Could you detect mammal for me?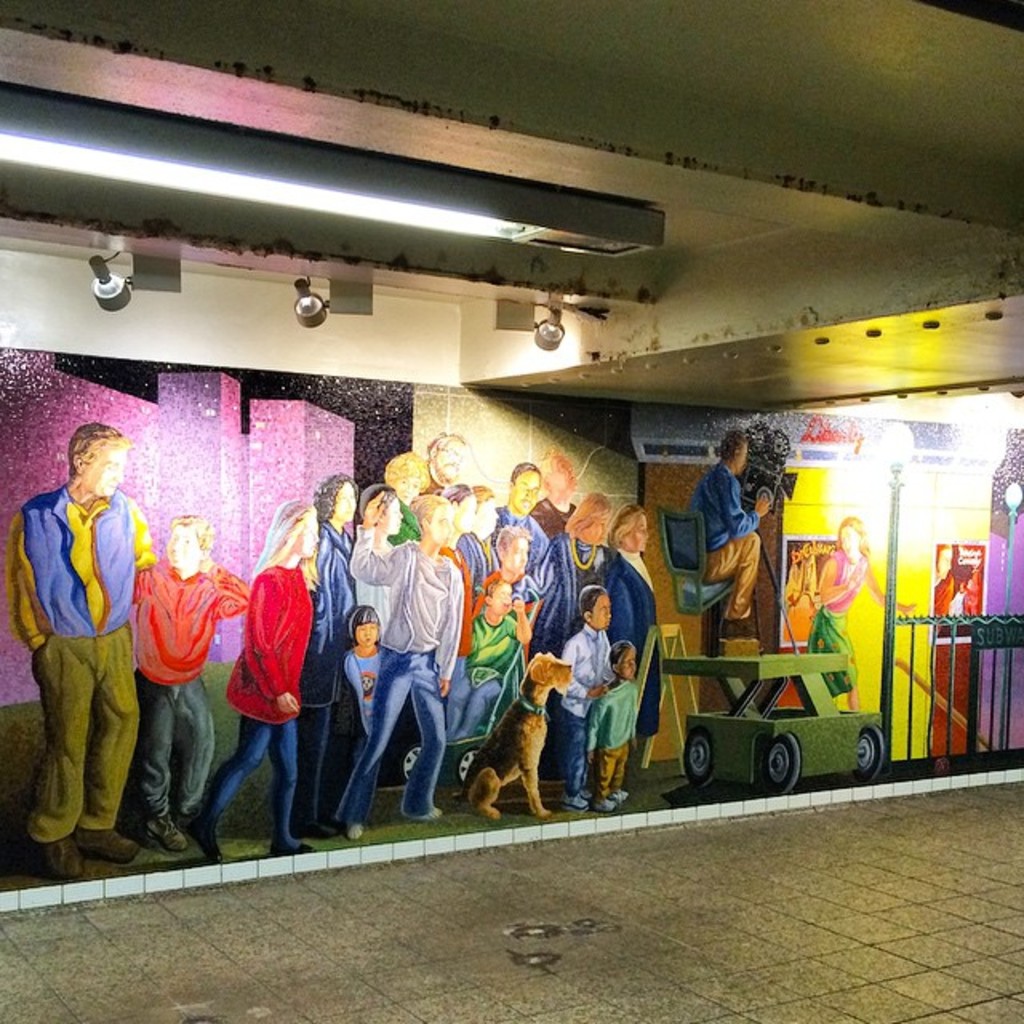
Detection result: [left=488, top=464, right=557, bottom=616].
